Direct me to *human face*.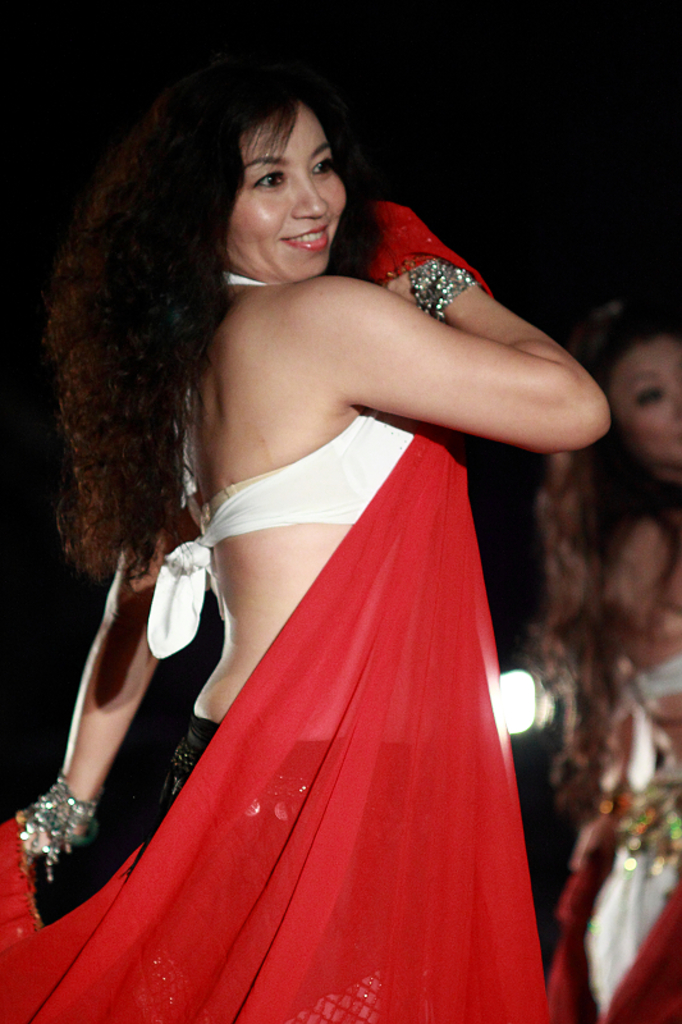
Direction: crop(609, 330, 677, 465).
